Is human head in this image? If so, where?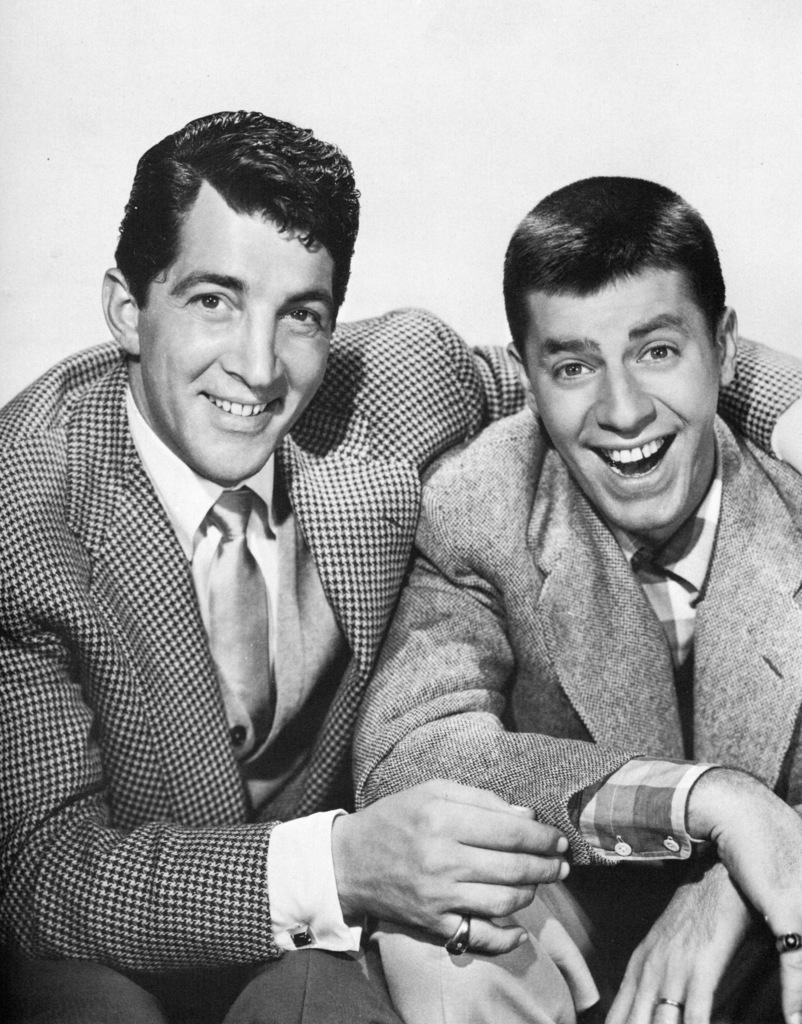
Yes, at <region>502, 175, 740, 532</region>.
